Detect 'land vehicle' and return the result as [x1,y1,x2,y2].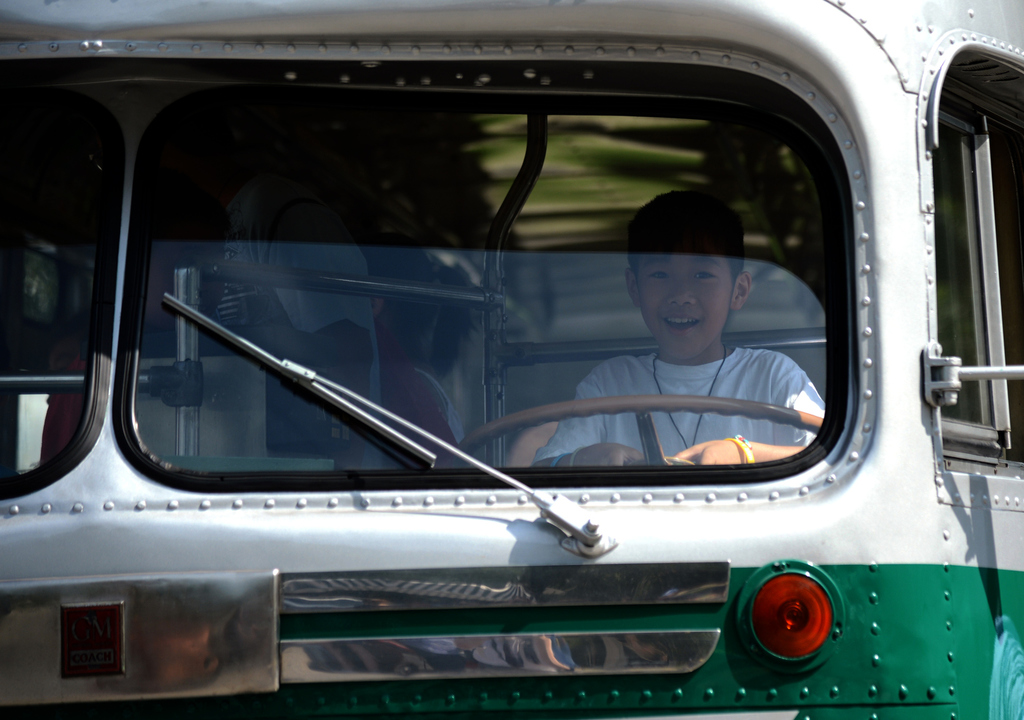
[0,0,1023,719].
